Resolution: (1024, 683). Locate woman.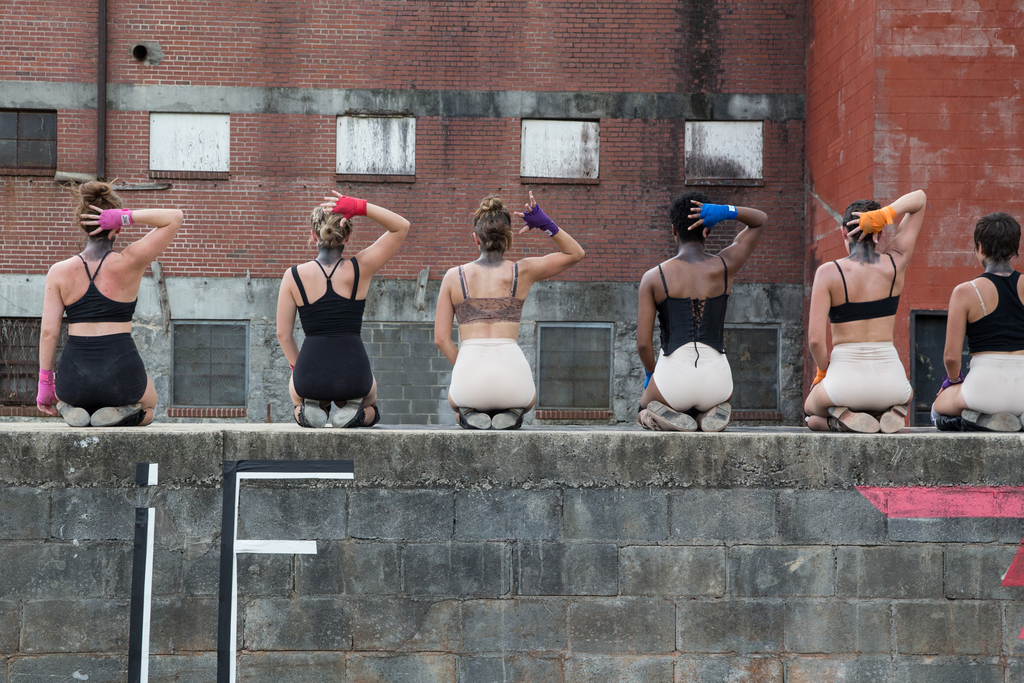
[628, 197, 780, 437].
